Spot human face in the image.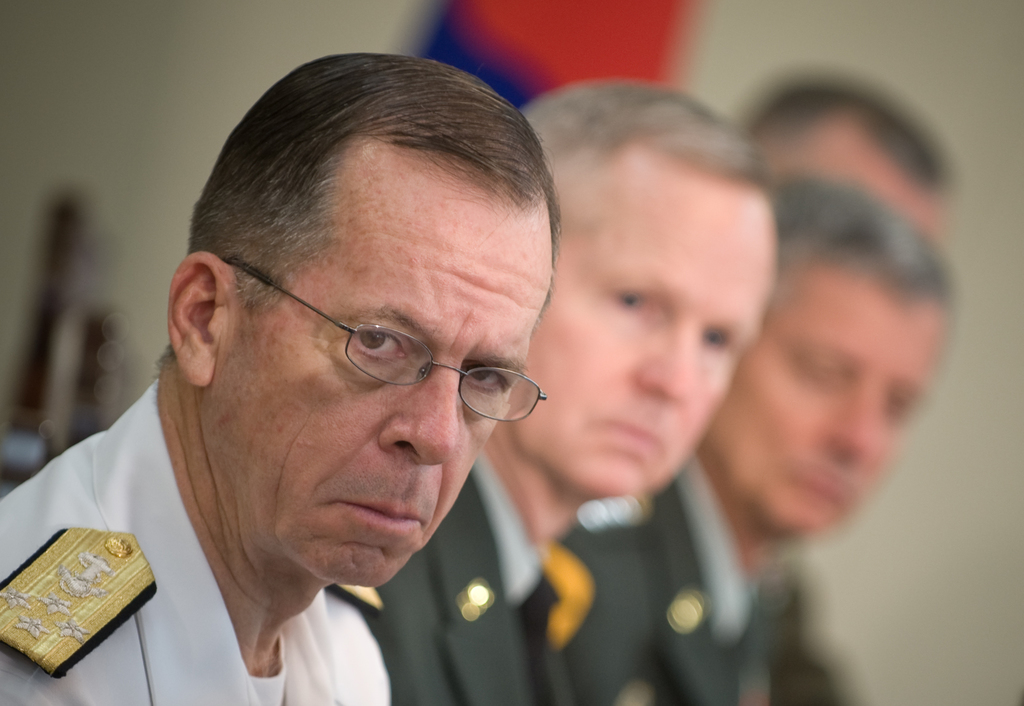
human face found at locate(725, 284, 948, 534).
